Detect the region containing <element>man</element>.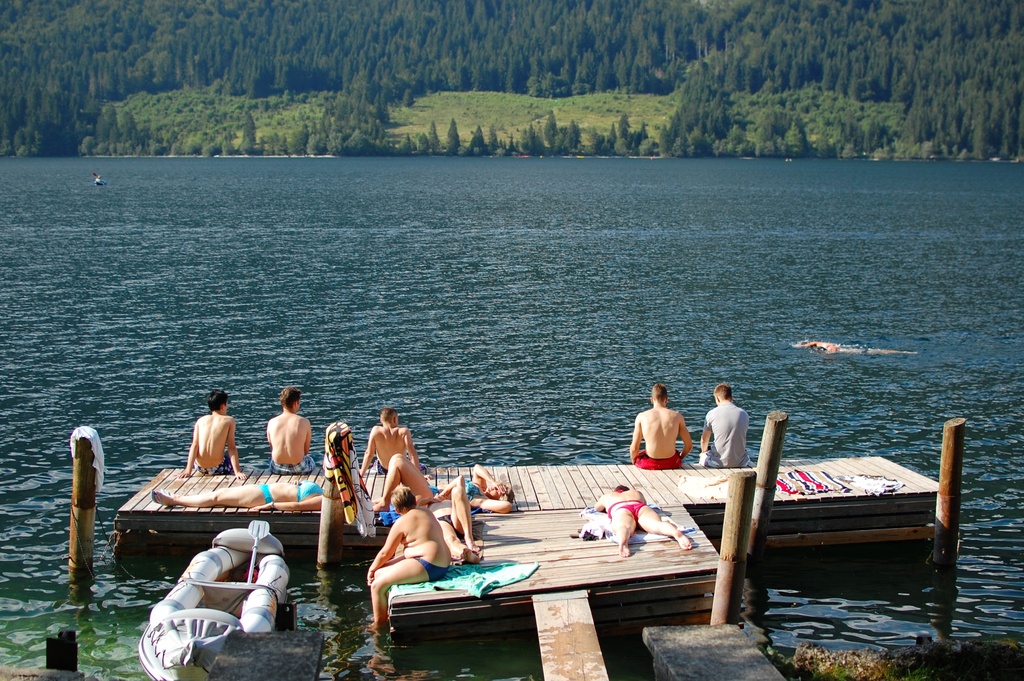
639,390,704,484.
